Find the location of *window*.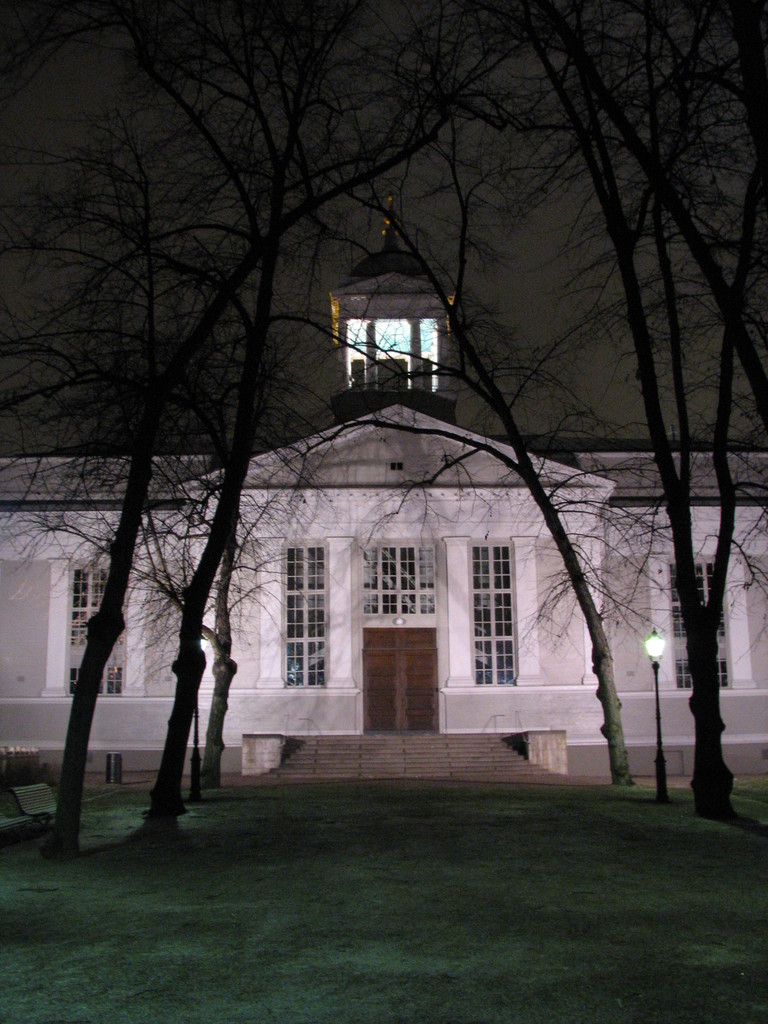
Location: 70/559/131/698.
